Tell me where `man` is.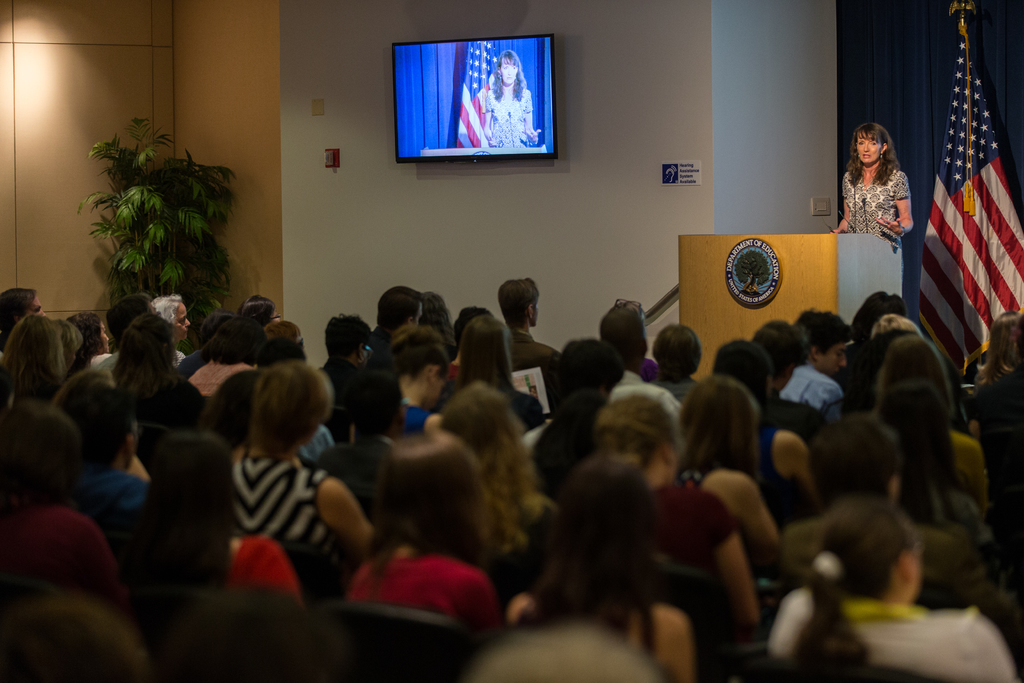
`man` is at box(790, 310, 856, 423).
